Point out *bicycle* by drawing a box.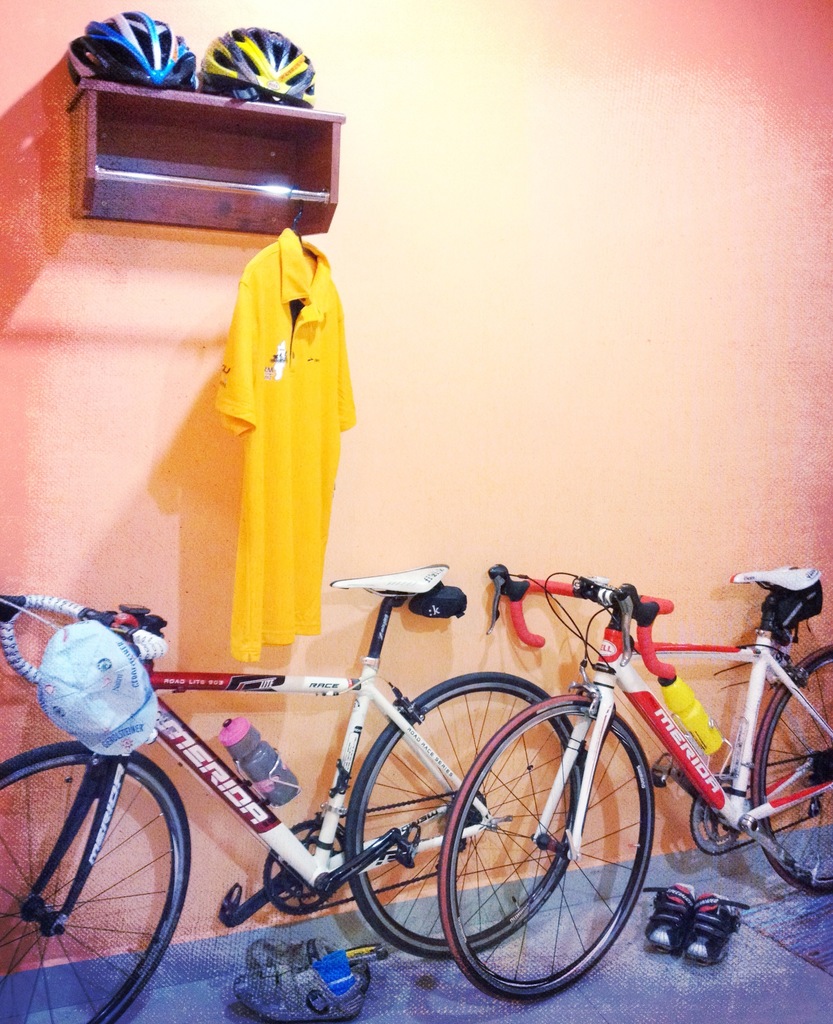
0 560 594 1023.
